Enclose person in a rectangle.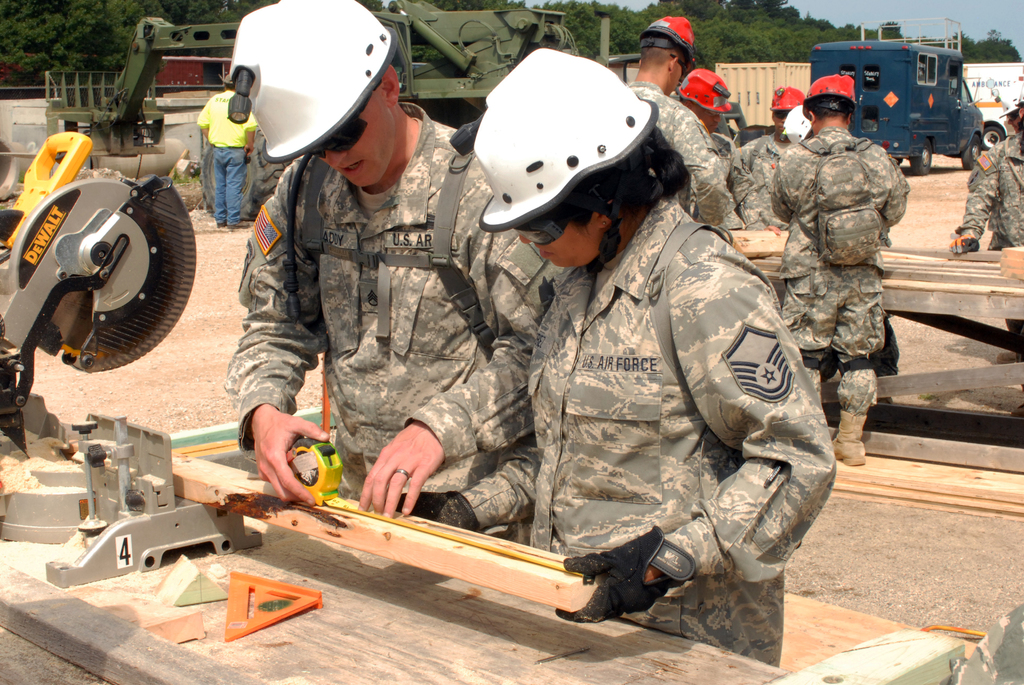
box(671, 65, 742, 185).
